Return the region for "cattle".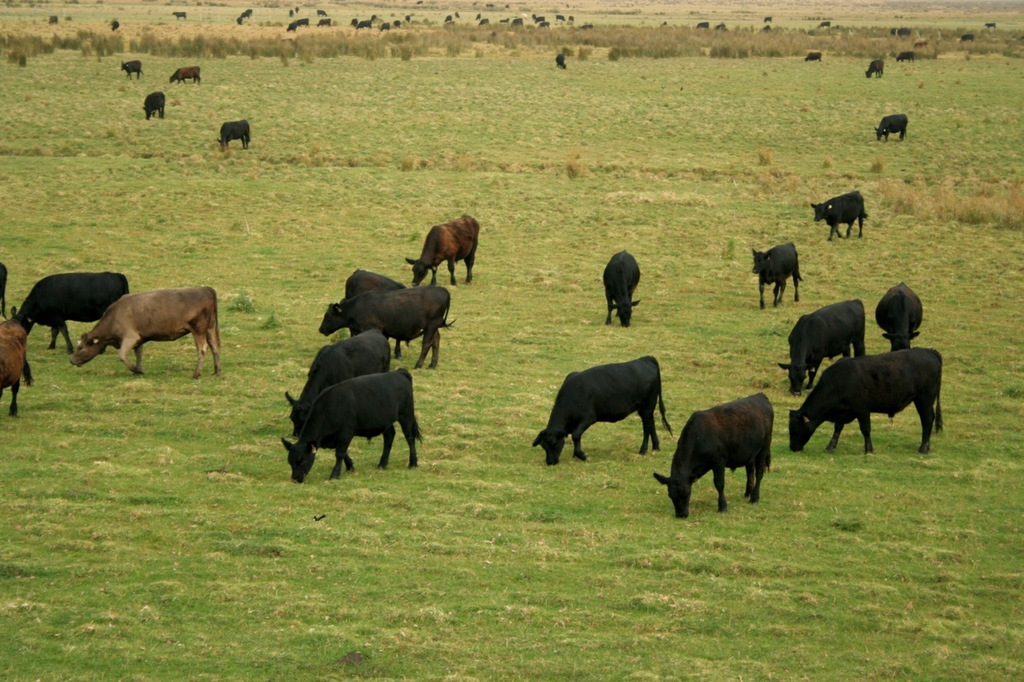
<bbox>808, 194, 869, 240</bbox>.
